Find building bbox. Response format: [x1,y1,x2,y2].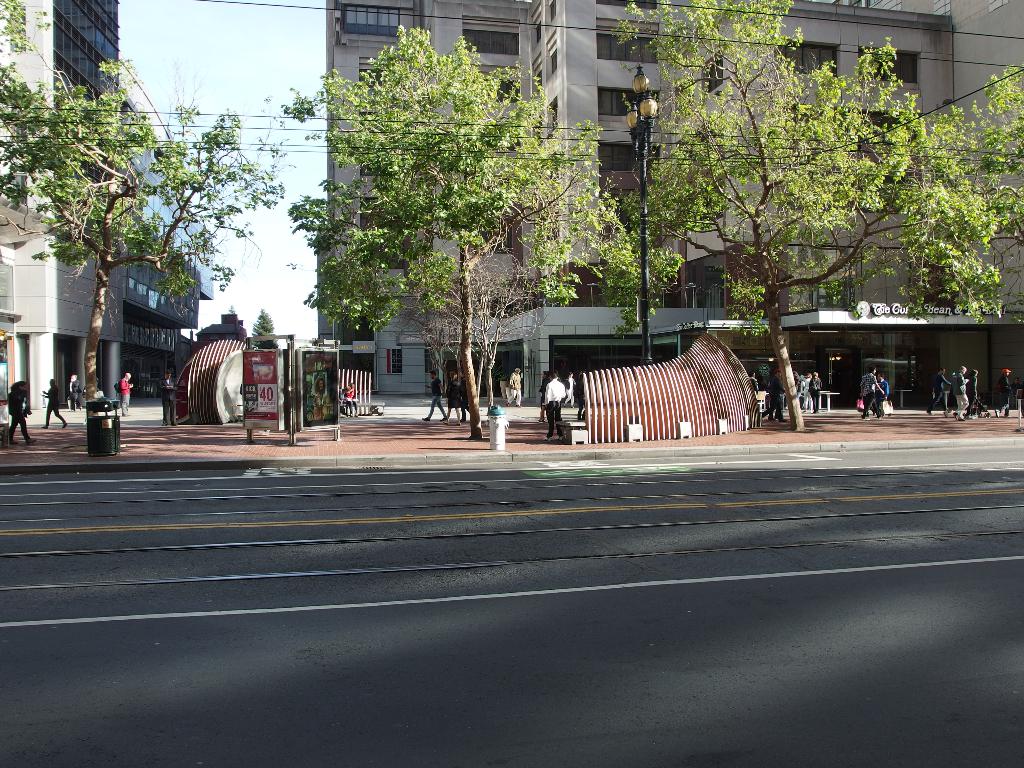
[312,0,1023,412].
